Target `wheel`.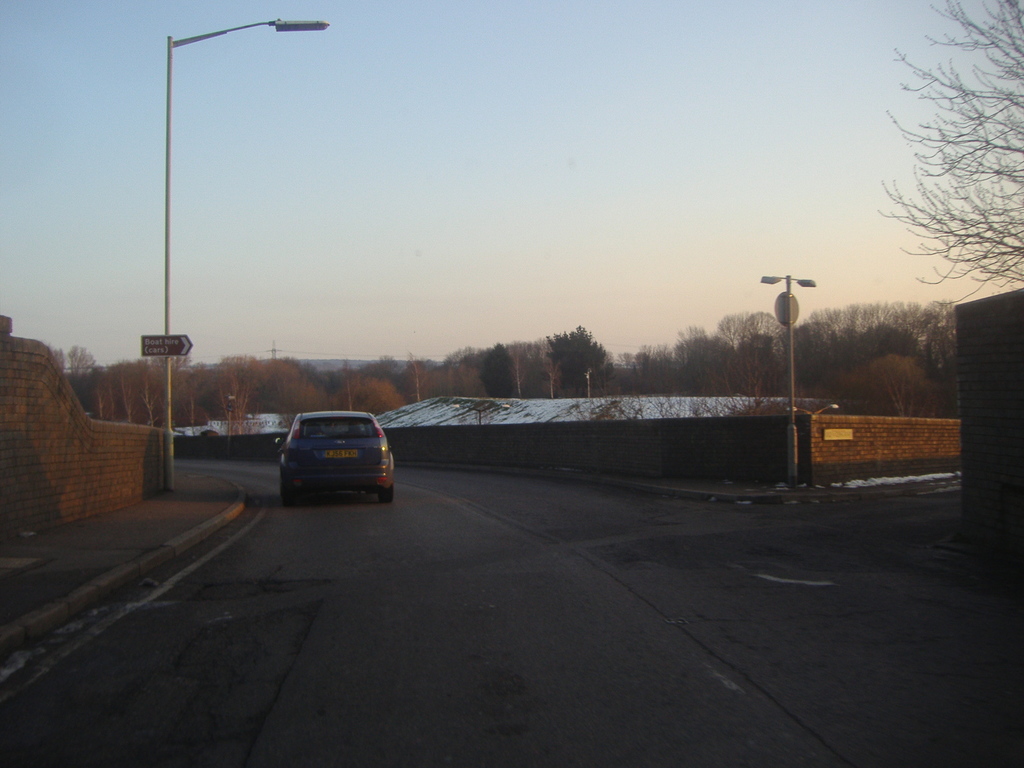
Target region: select_region(278, 465, 296, 510).
